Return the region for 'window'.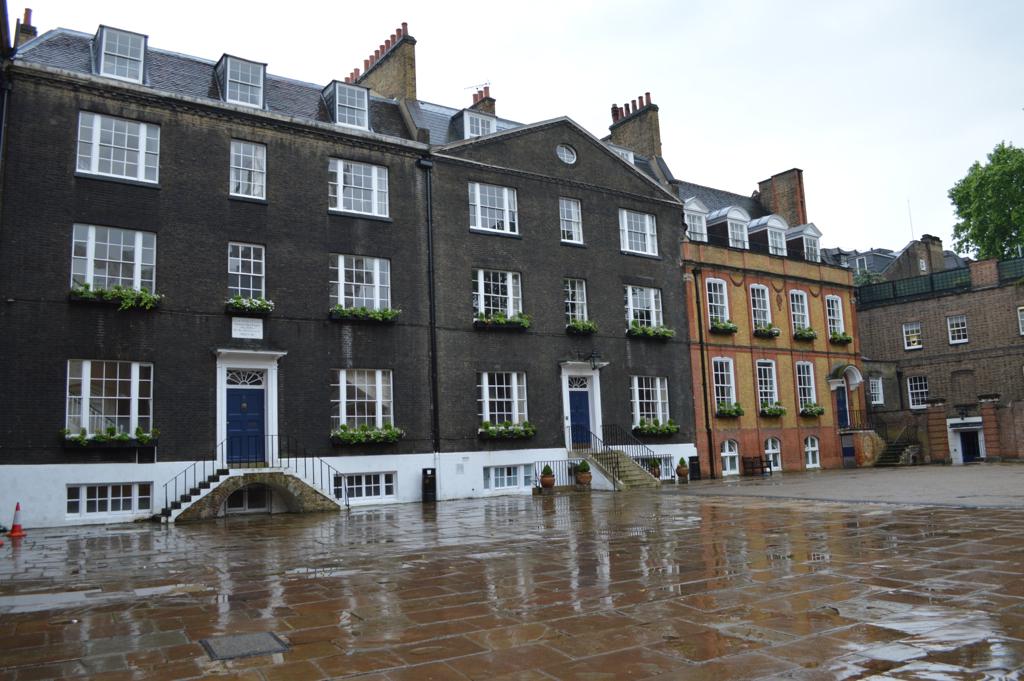
325/255/402/312.
